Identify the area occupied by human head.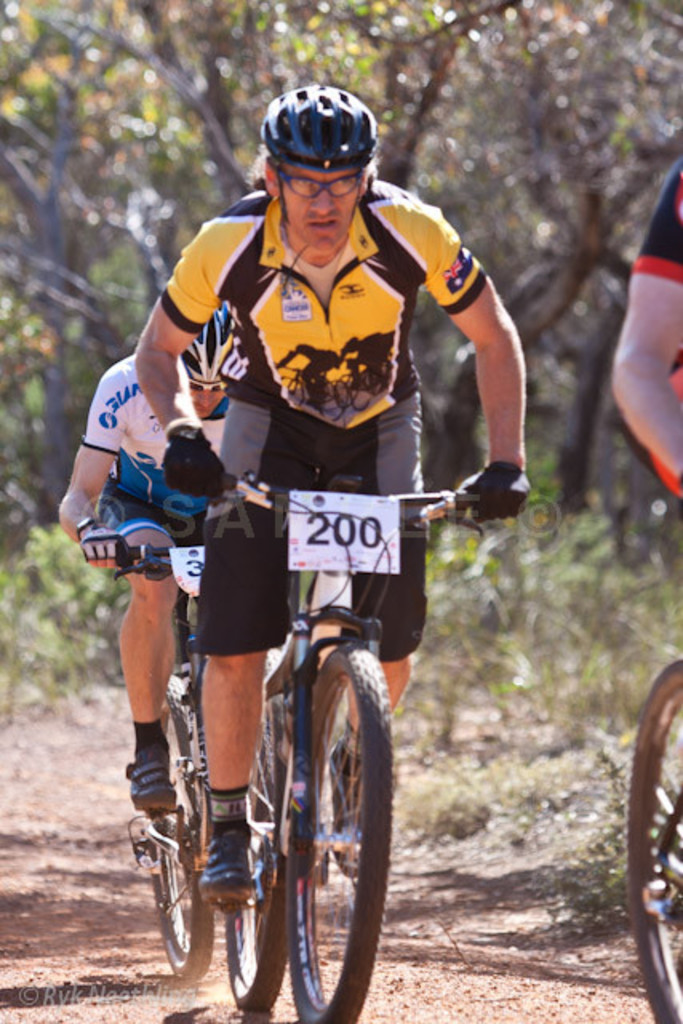
Area: l=162, t=291, r=243, b=427.
